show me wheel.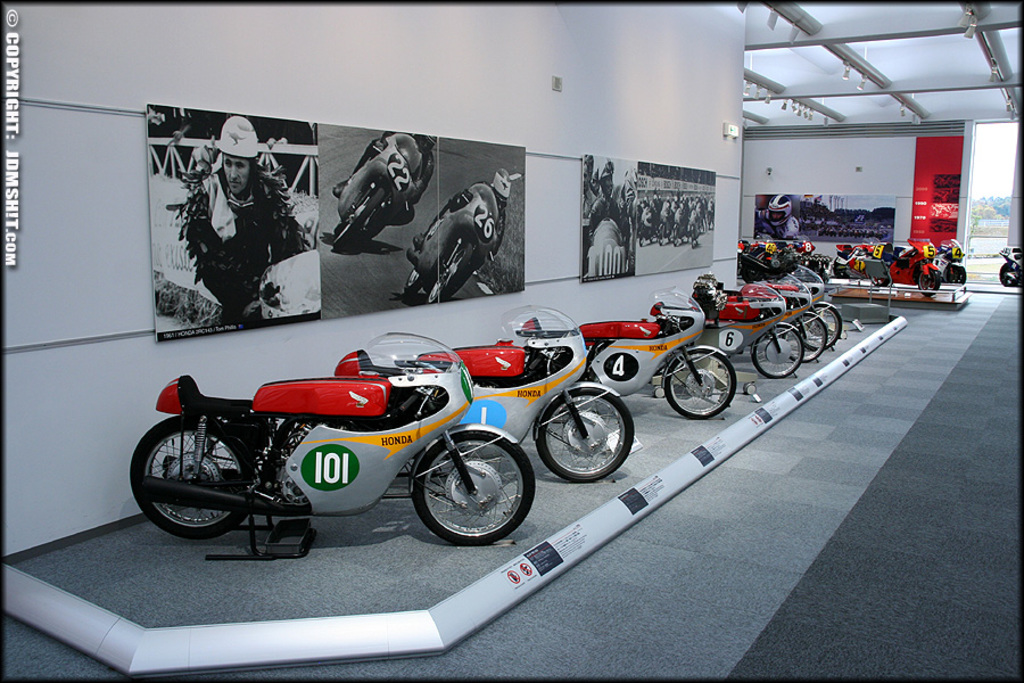
wheel is here: BBox(947, 265, 966, 282).
